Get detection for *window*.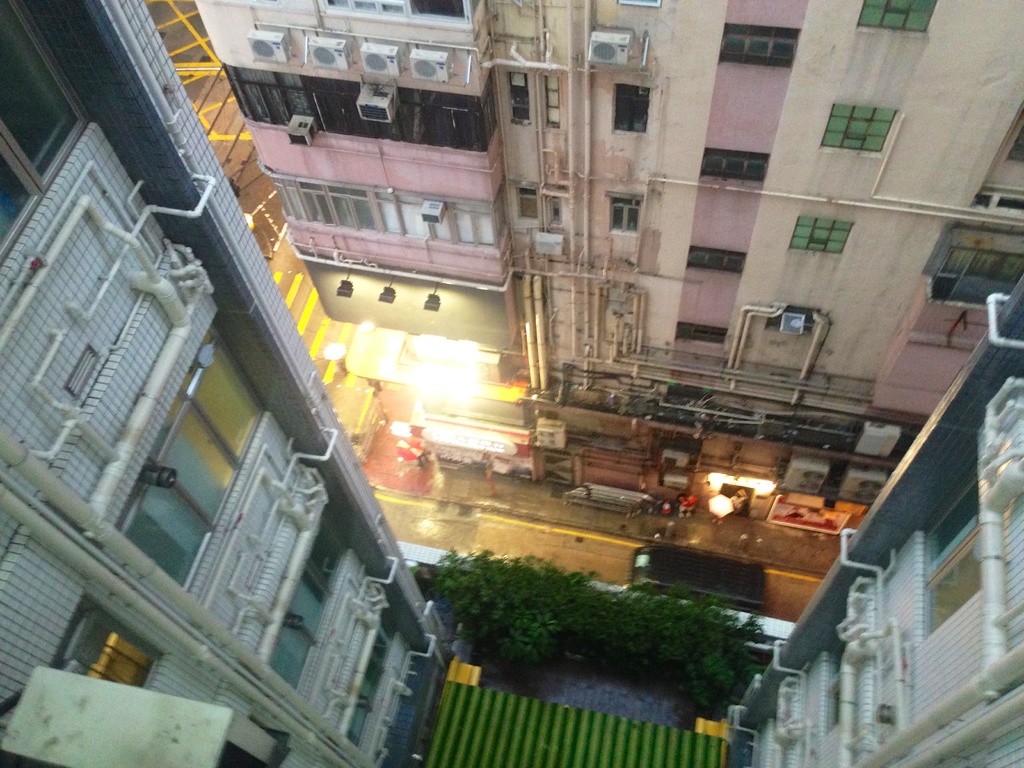
Detection: left=857, top=0, right=933, bottom=38.
